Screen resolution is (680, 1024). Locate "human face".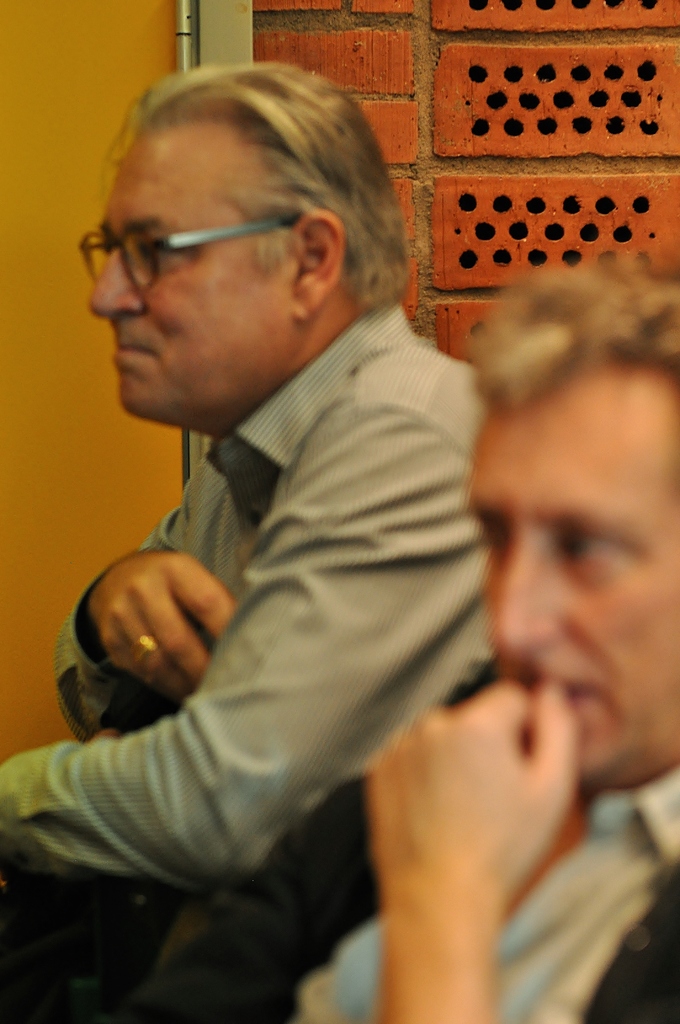
box(88, 140, 282, 419).
